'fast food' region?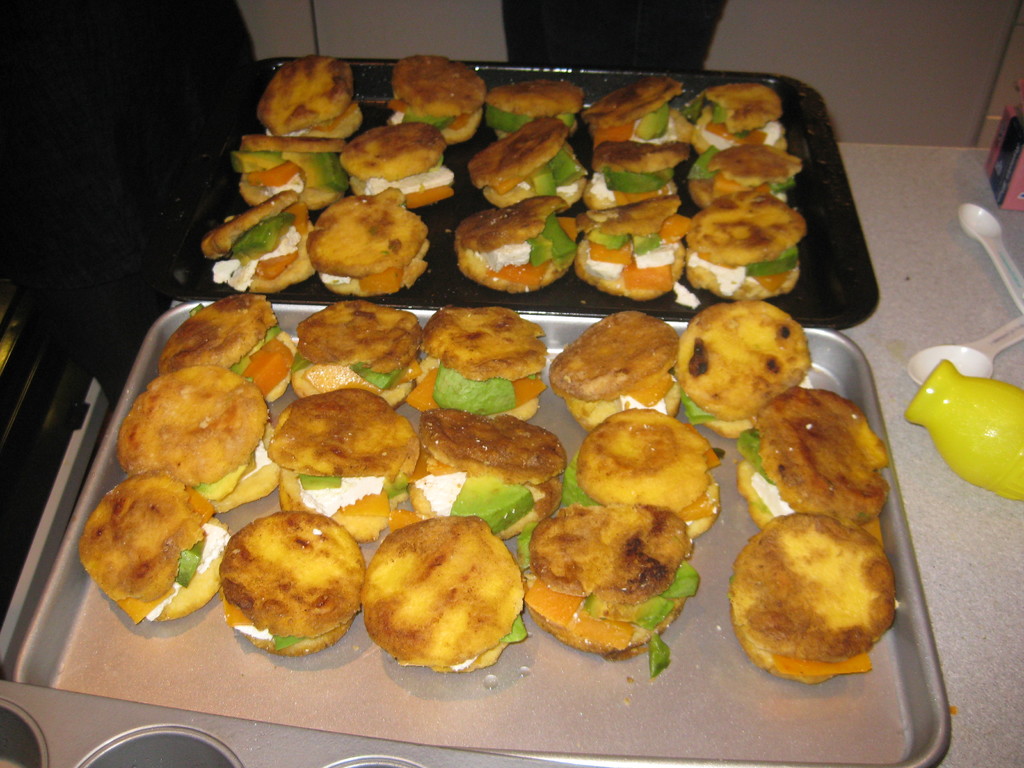
{"x1": 390, "y1": 51, "x2": 493, "y2": 145}
